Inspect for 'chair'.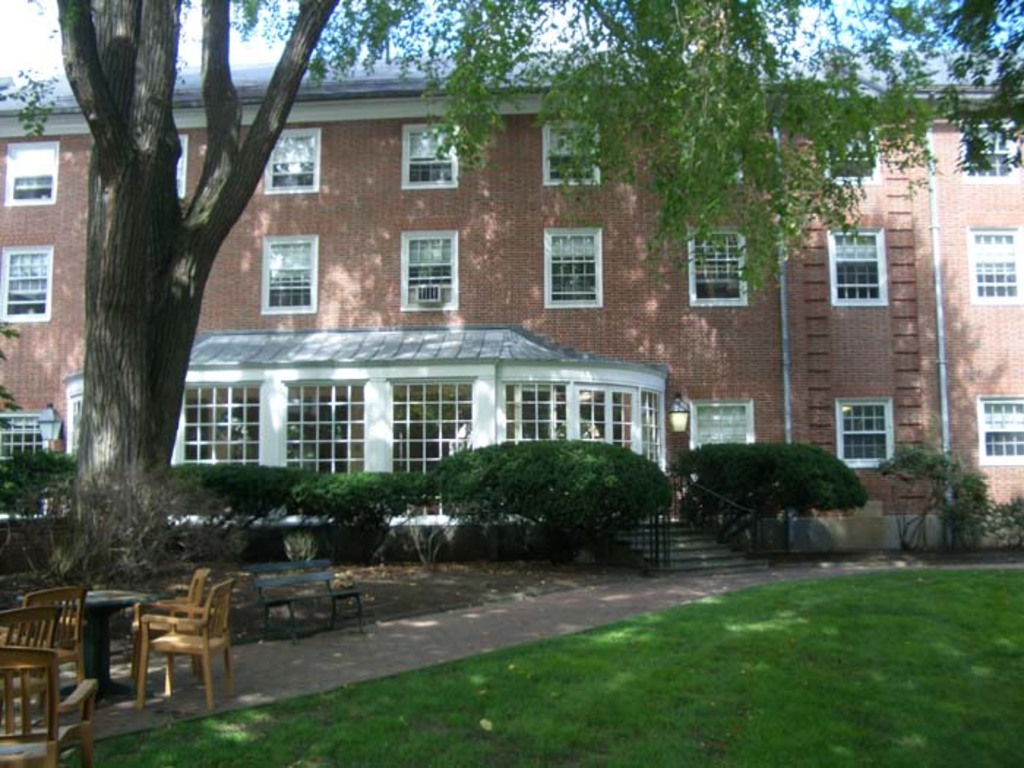
Inspection: (x1=129, y1=566, x2=208, y2=679).
